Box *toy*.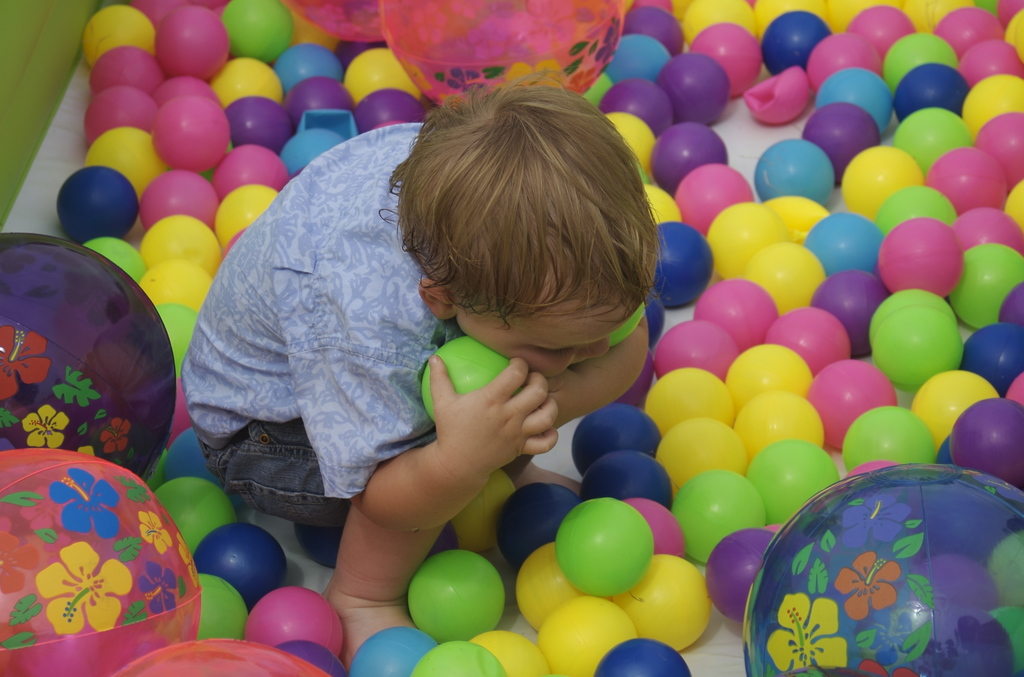
x1=155 y1=479 x2=230 y2=562.
